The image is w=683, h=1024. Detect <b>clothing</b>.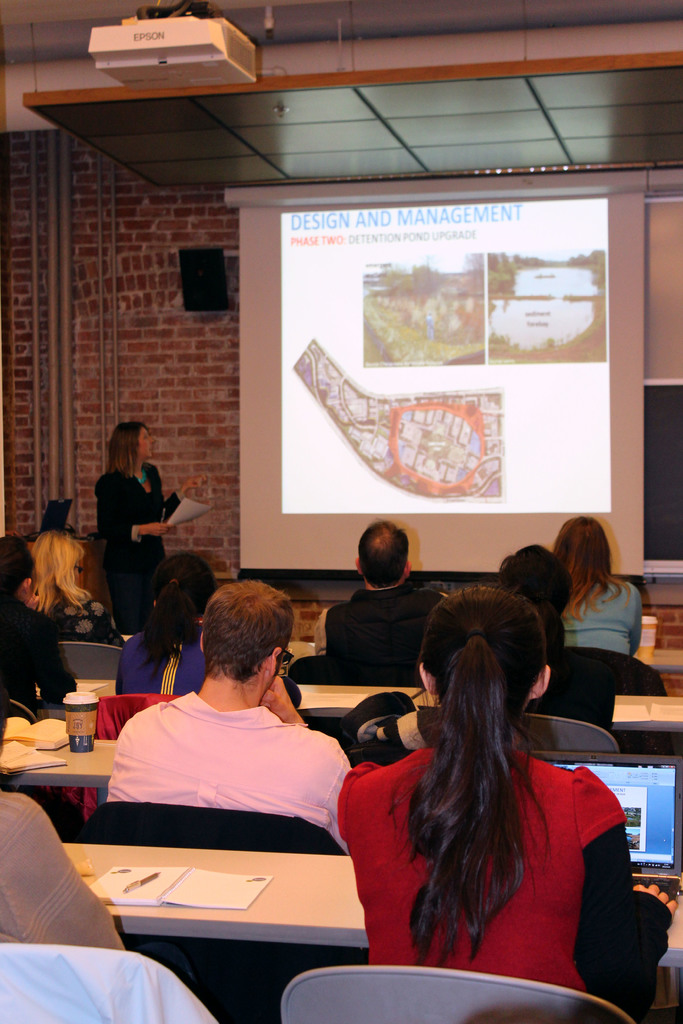
Detection: BBox(0, 595, 78, 729).
